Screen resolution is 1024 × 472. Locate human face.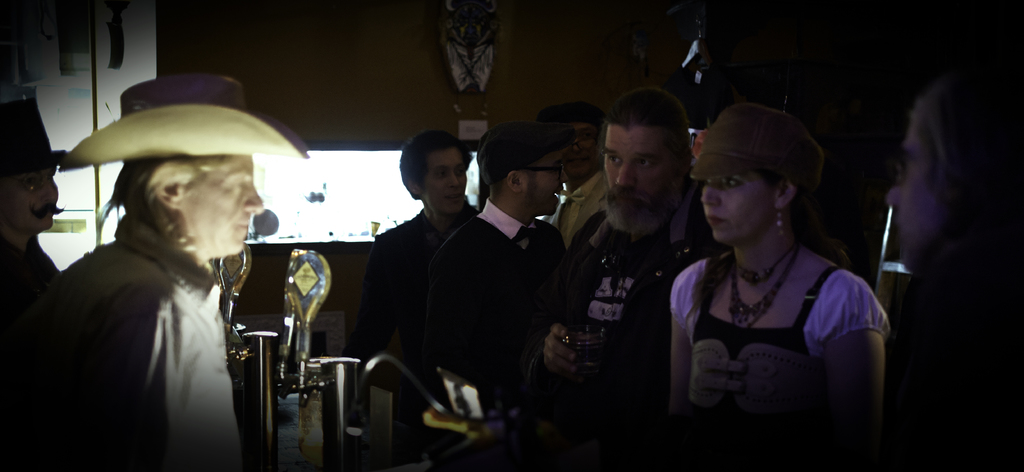
crop(566, 127, 595, 179).
